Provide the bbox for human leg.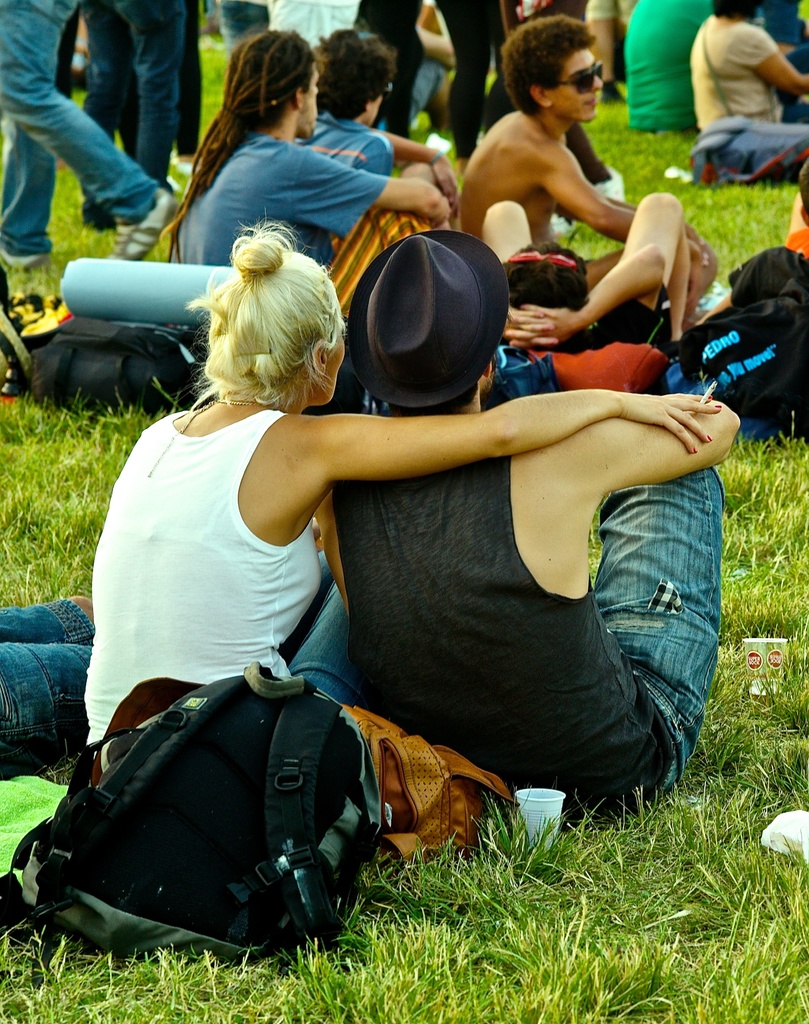
<region>0, 124, 58, 259</region>.
